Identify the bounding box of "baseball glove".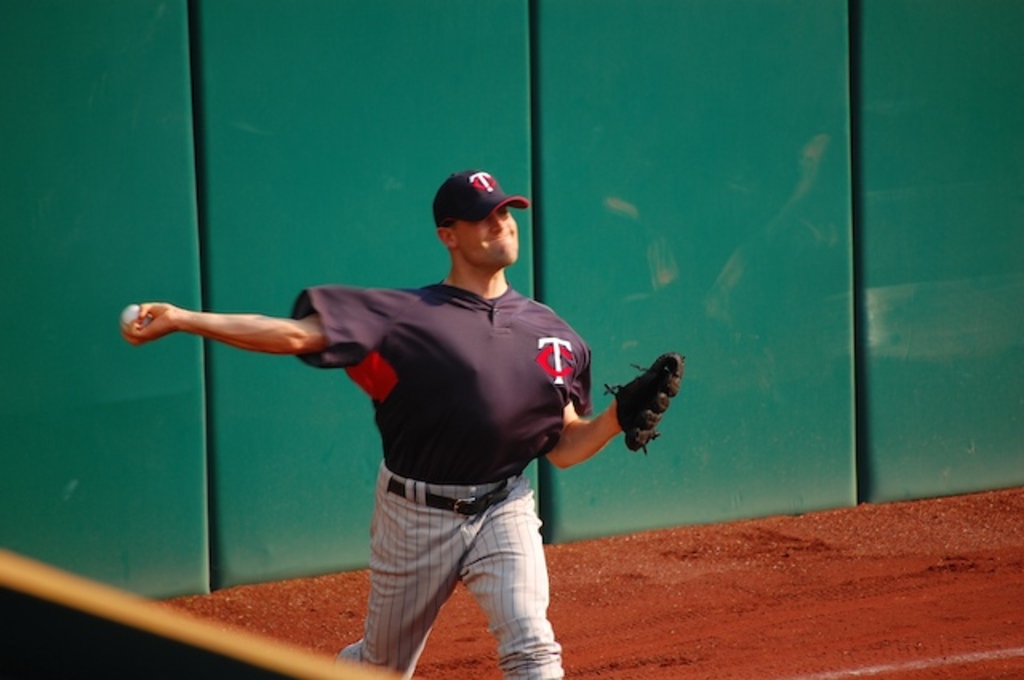
(left=600, top=349, right=688, bottom=458).
